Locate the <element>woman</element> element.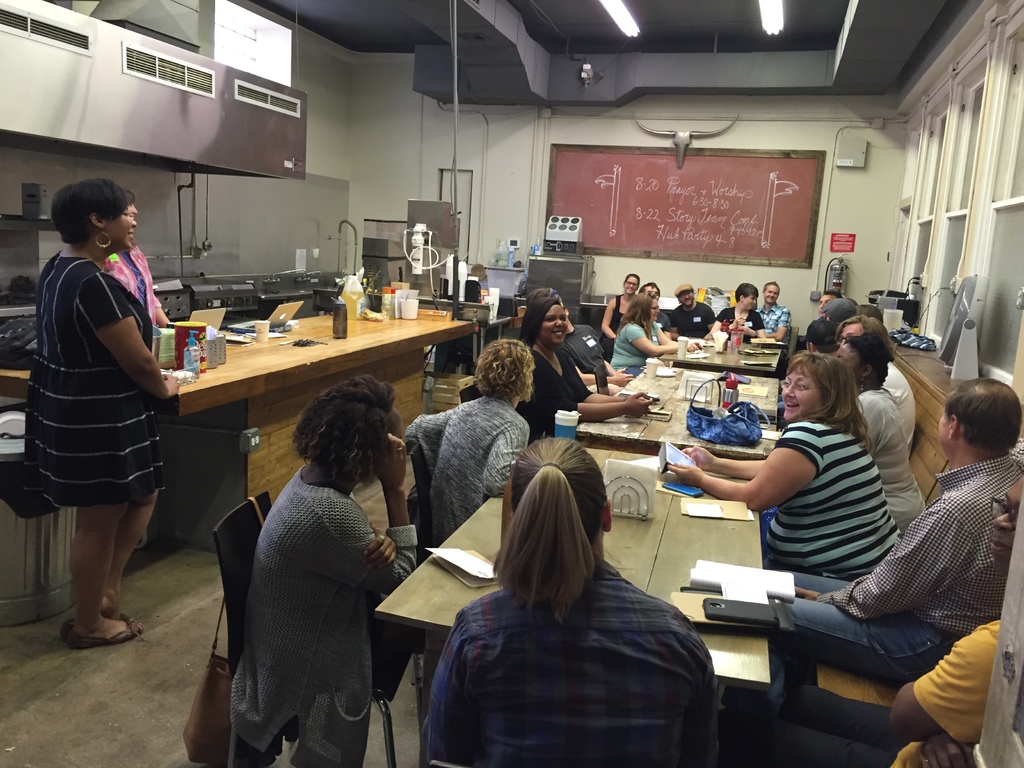
Element bbox: region(223, 381, 417, 767).
